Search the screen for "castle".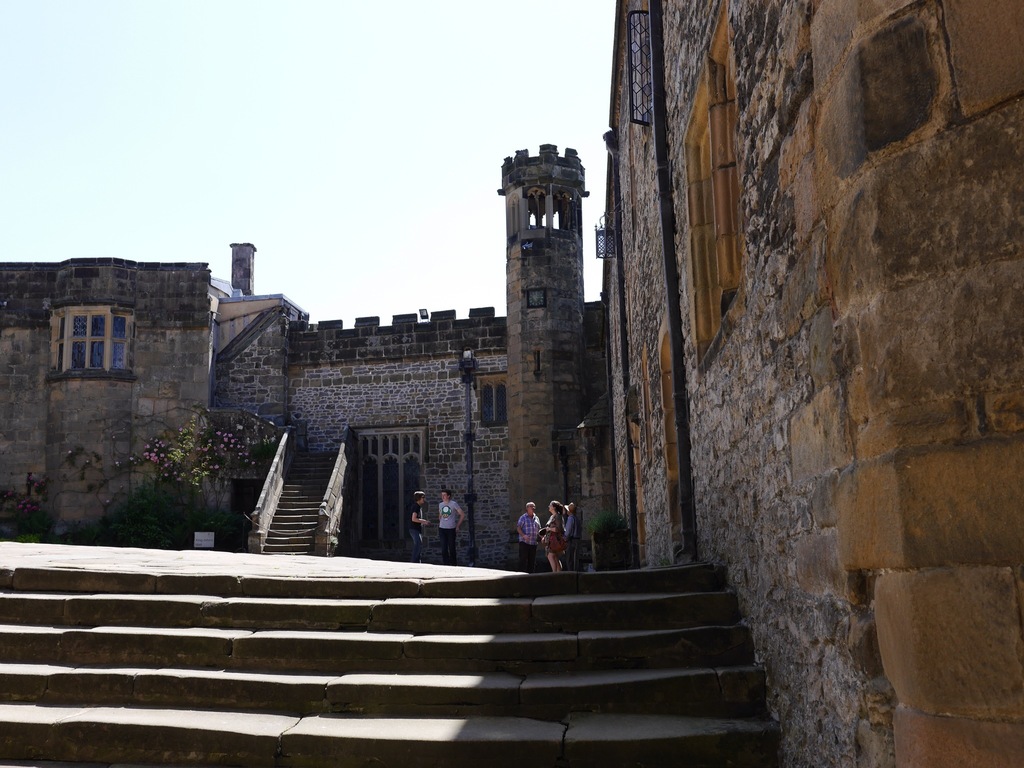
Found at (x1=1, y1=4, x2=1023, y2=767).
